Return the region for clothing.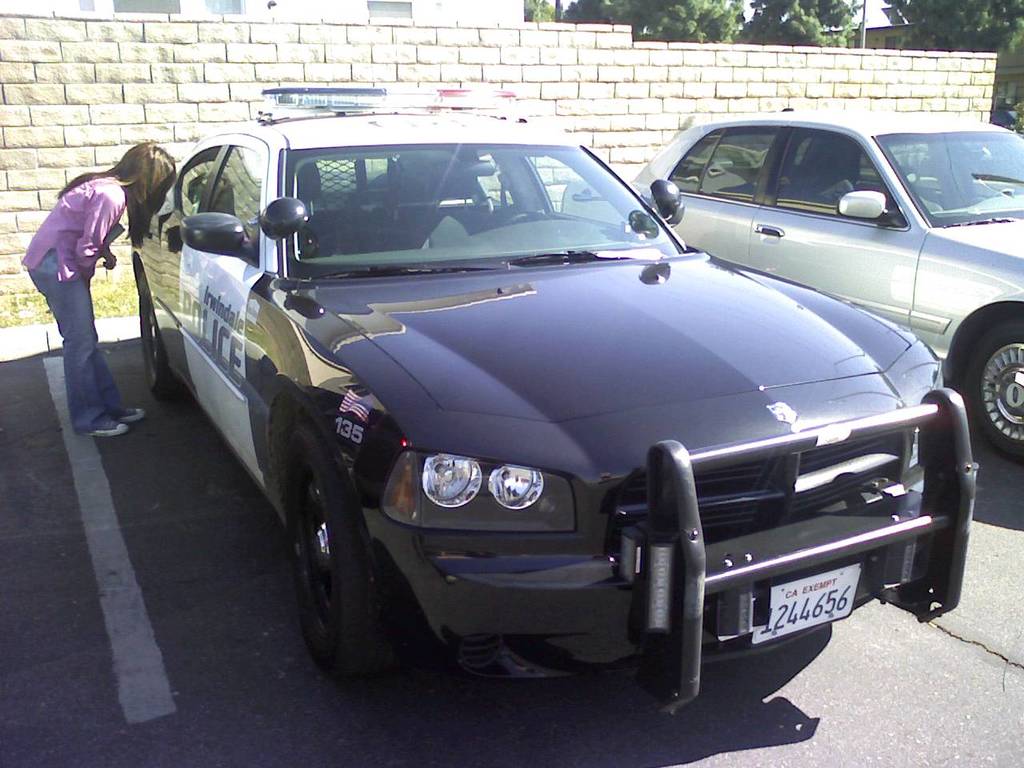
bbox=[18, 128, 143, 419].
